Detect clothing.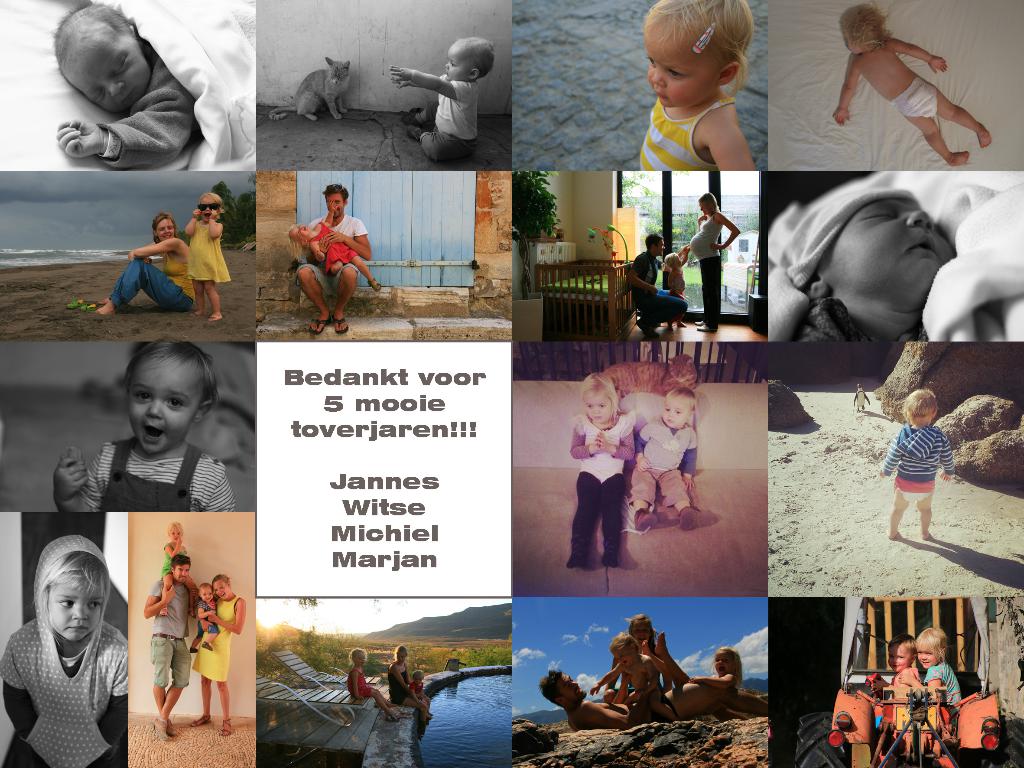
Detected at select_region(294, 210, 369, 297).
